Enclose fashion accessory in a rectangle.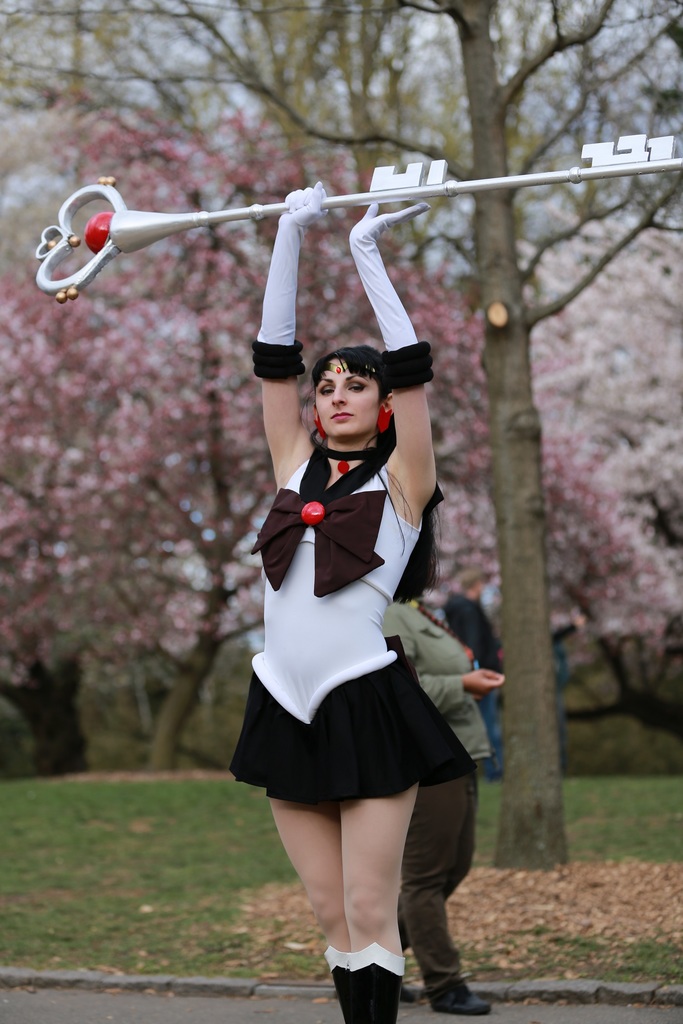
348:202:432:390.
